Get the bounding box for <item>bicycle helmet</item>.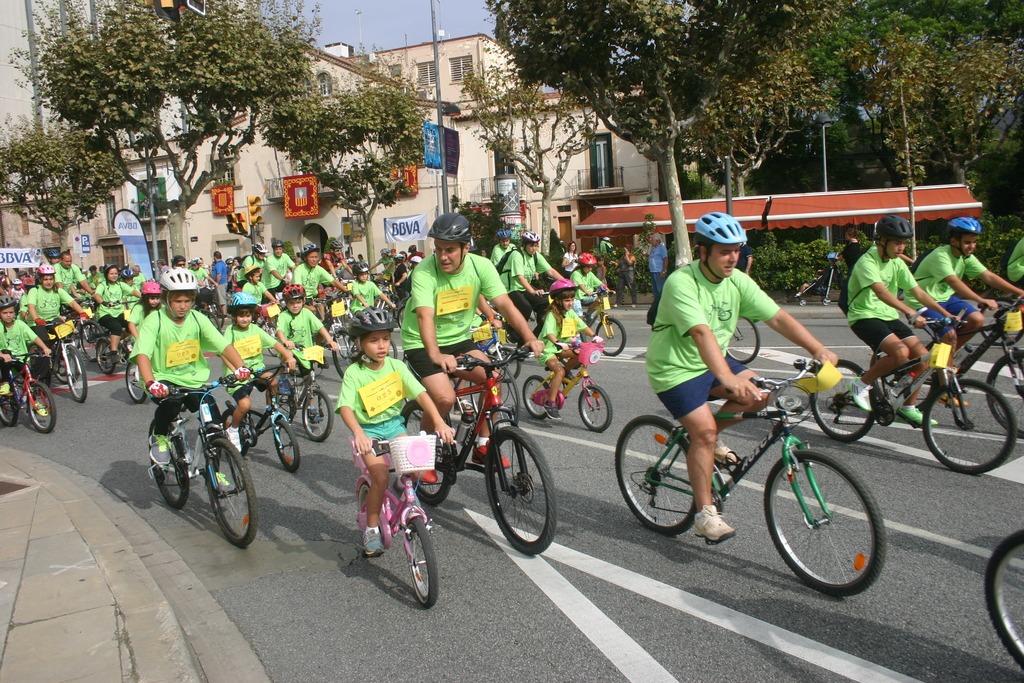
pyautogui.locateOnScreen(579, 255, 593, 268).
